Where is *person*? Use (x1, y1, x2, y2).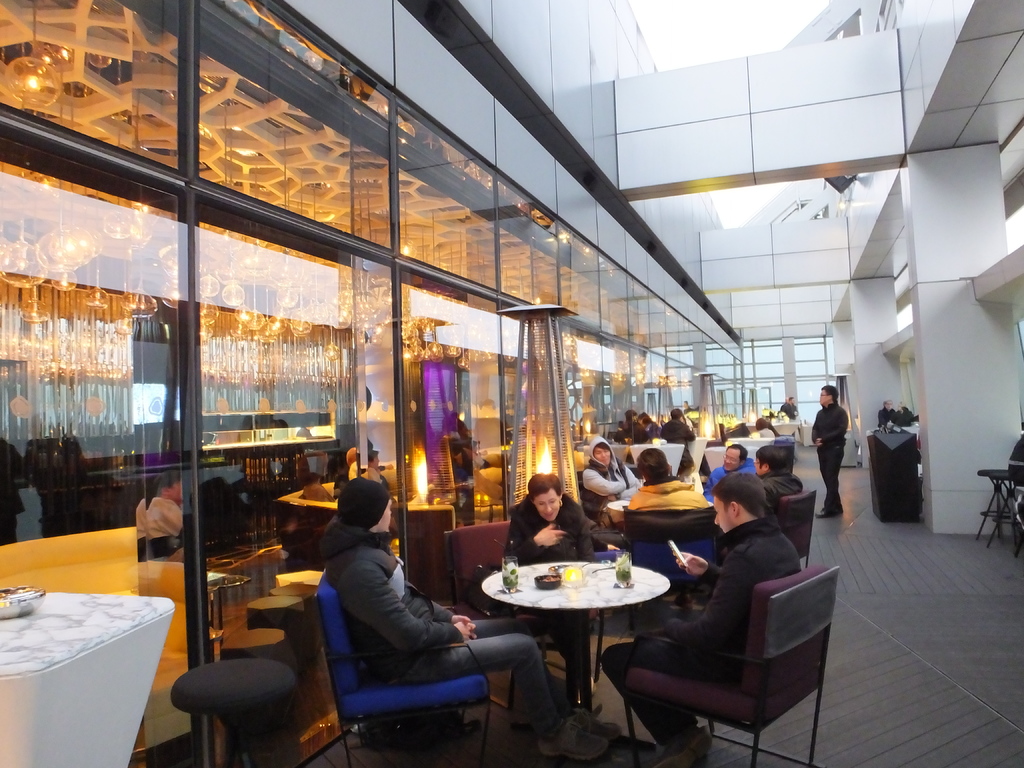
(582, 437, 640, 502).
